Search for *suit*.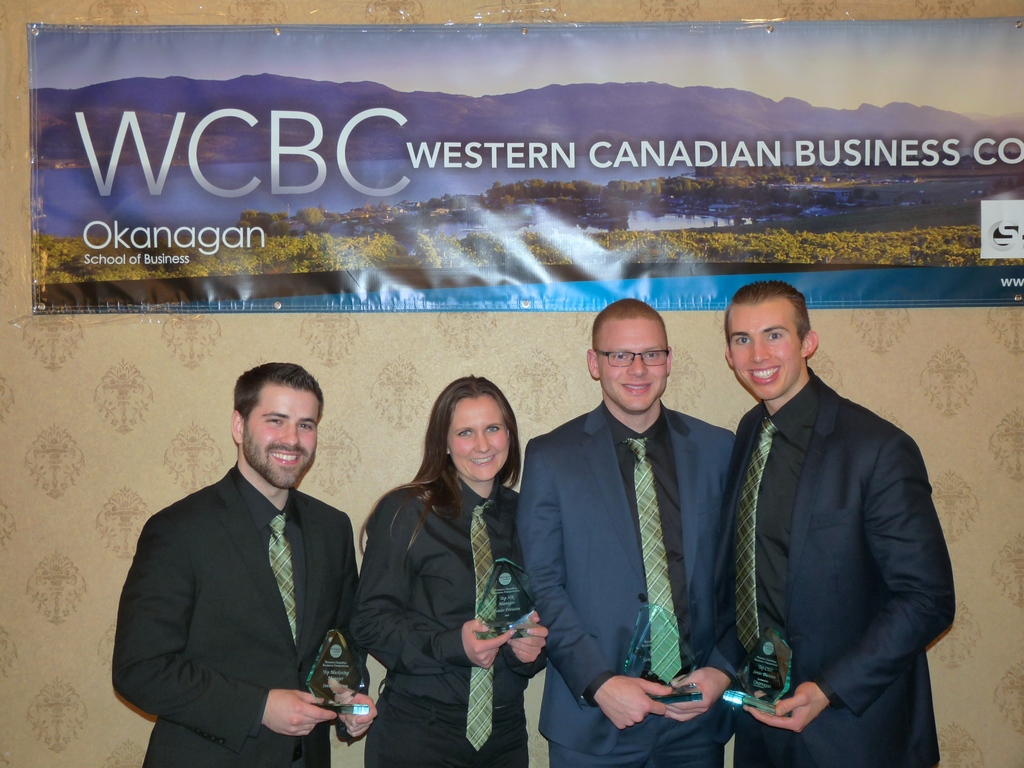
Found at 109, 458, 371, 767.
